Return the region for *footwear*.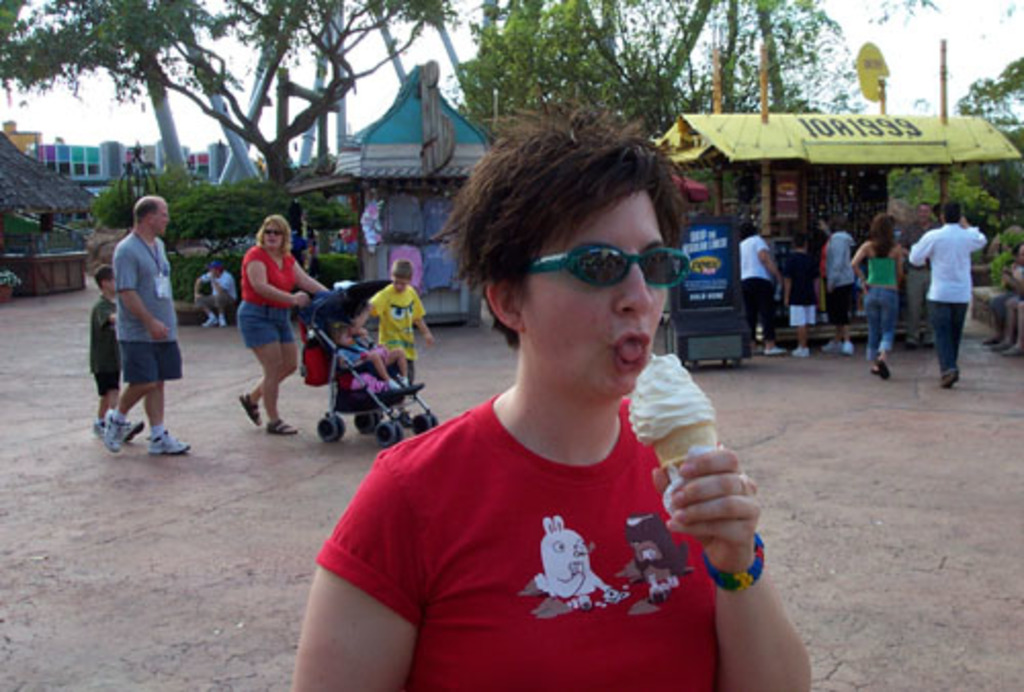
(870, 360, 874, 375).
